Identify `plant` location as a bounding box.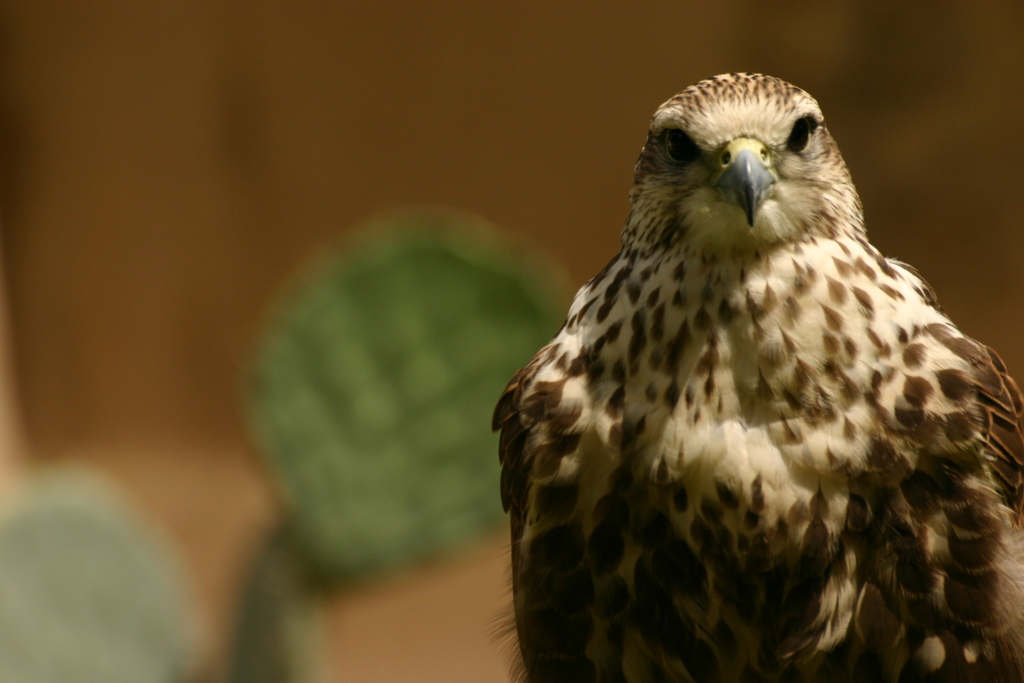
region(0, 204, 579, 682).
